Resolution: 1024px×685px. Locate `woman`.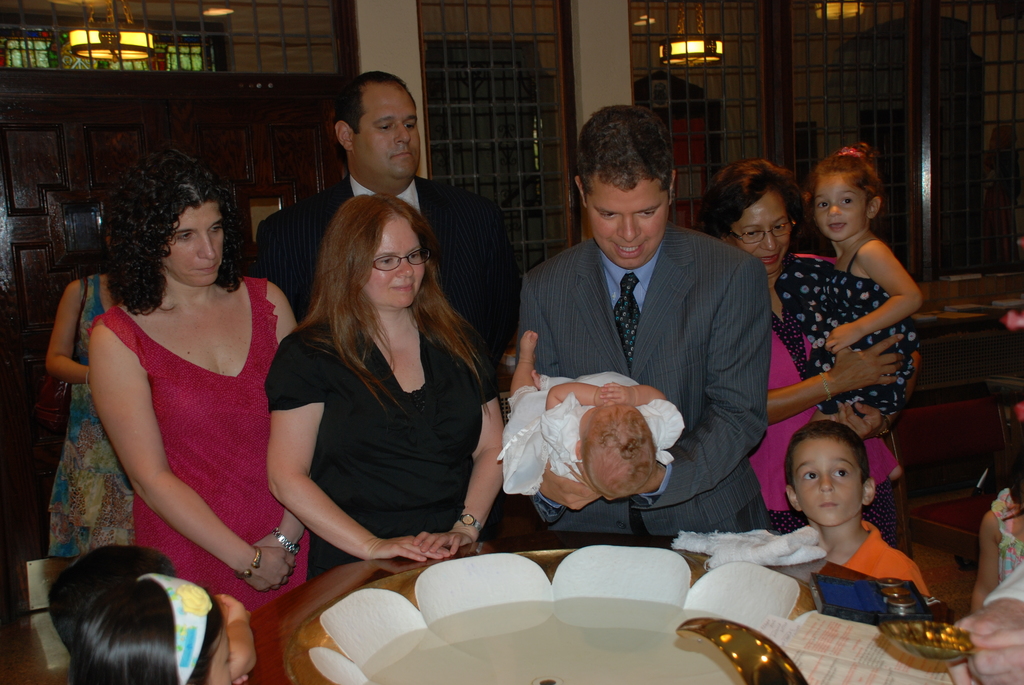
Rect(266, 197, 504, 588).
